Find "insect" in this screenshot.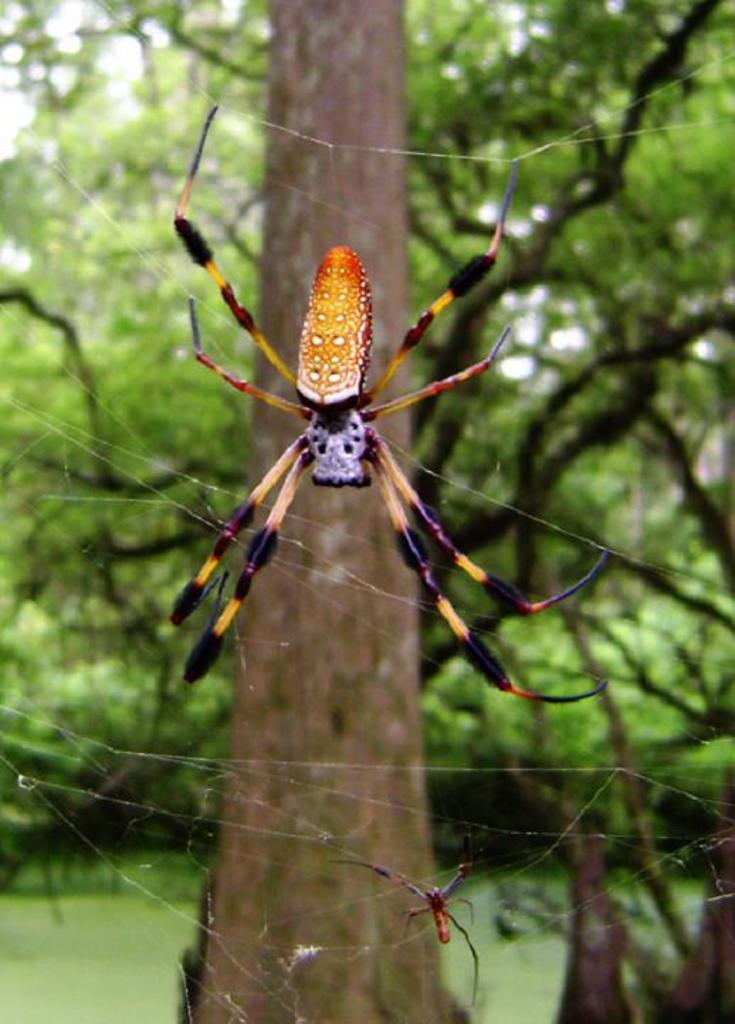
The bounding box for "insect" is Rect(160, 94, 609, 705).
